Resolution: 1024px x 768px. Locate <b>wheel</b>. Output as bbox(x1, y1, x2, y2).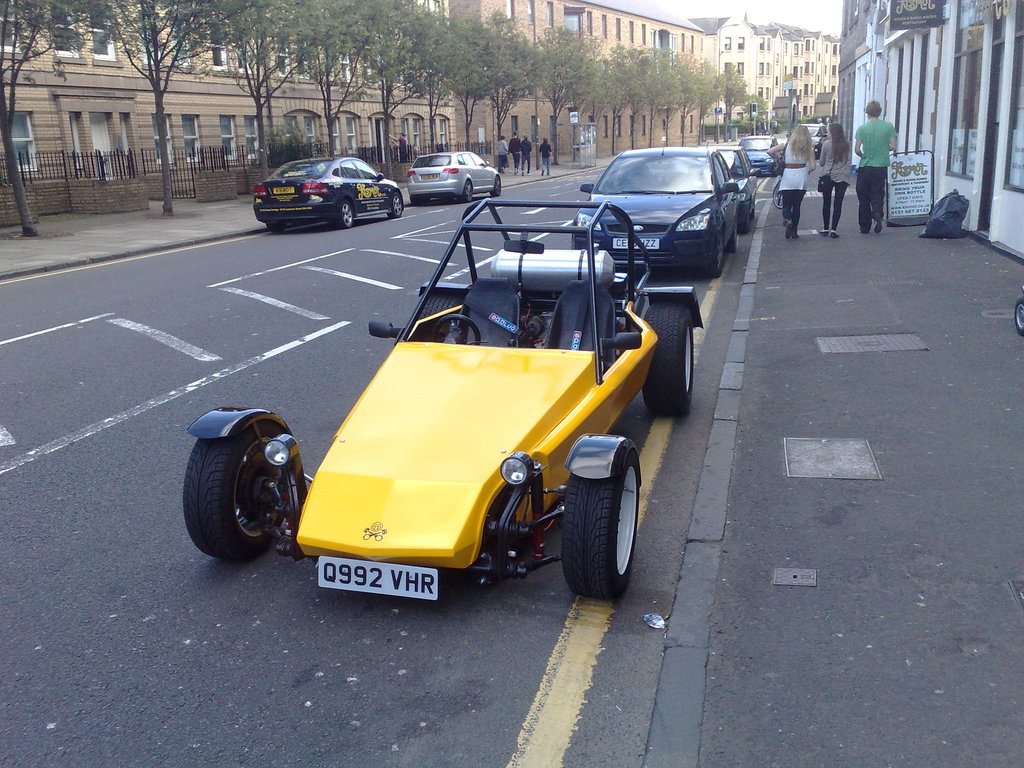
bbox(774, 184, 783, 210).
